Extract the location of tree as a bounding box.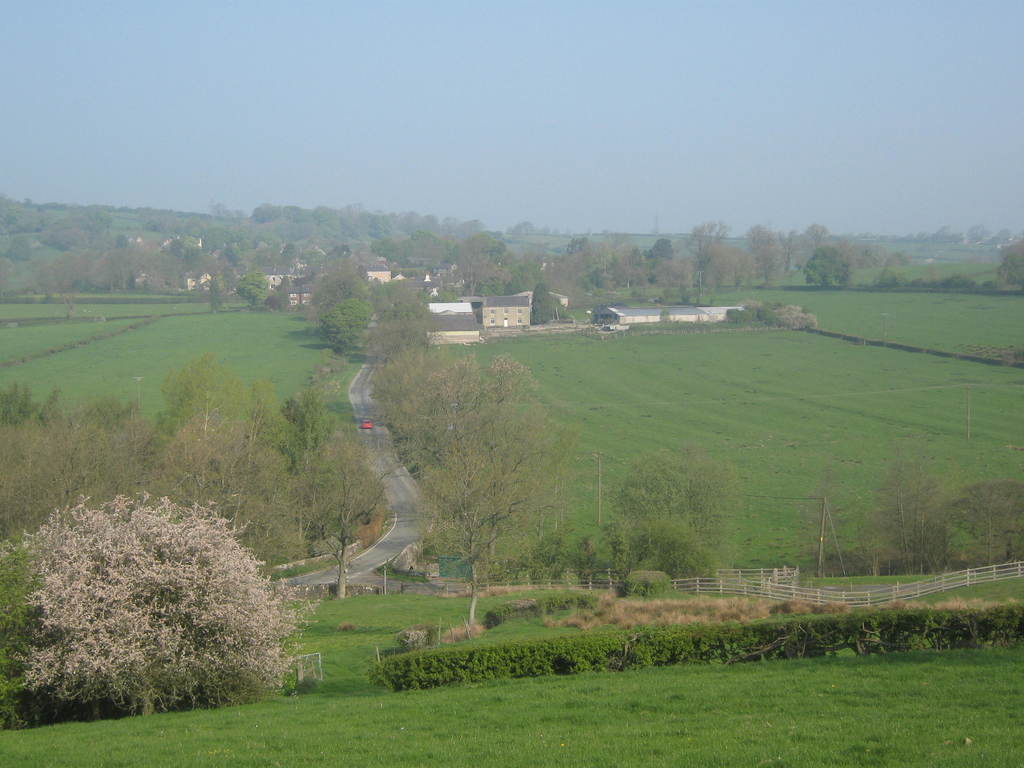
detection(852, 431, 943, 573).
